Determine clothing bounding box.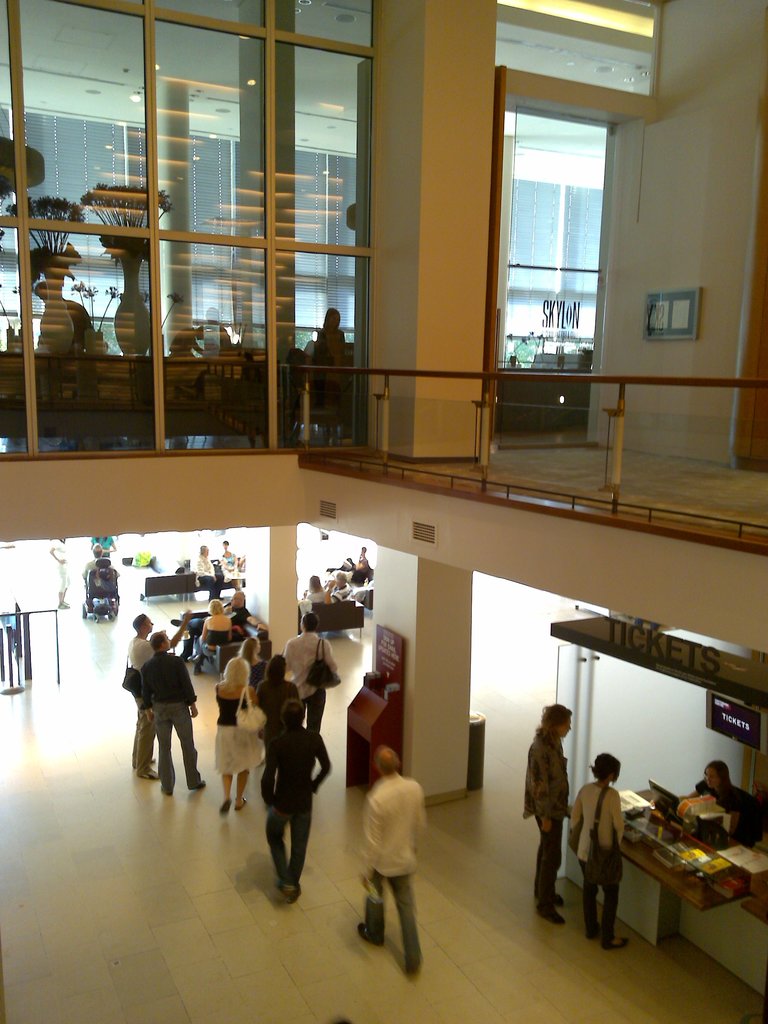
Determined: <bbox>195, 617, 232, 668</bbox>.
